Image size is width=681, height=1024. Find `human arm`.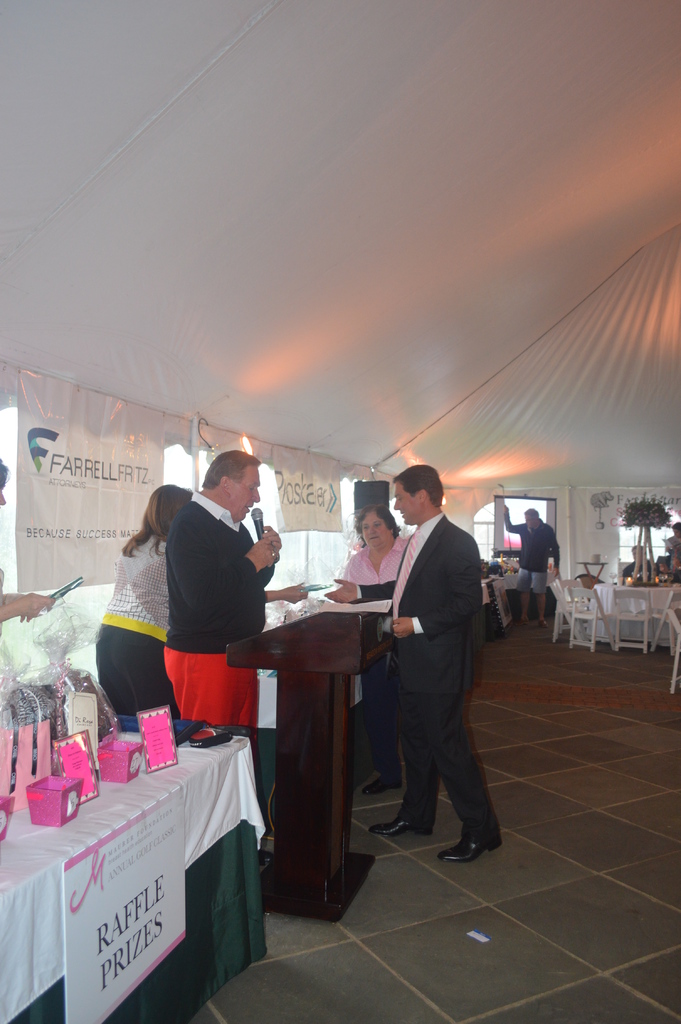
box=[167, 513, 280, 616].
